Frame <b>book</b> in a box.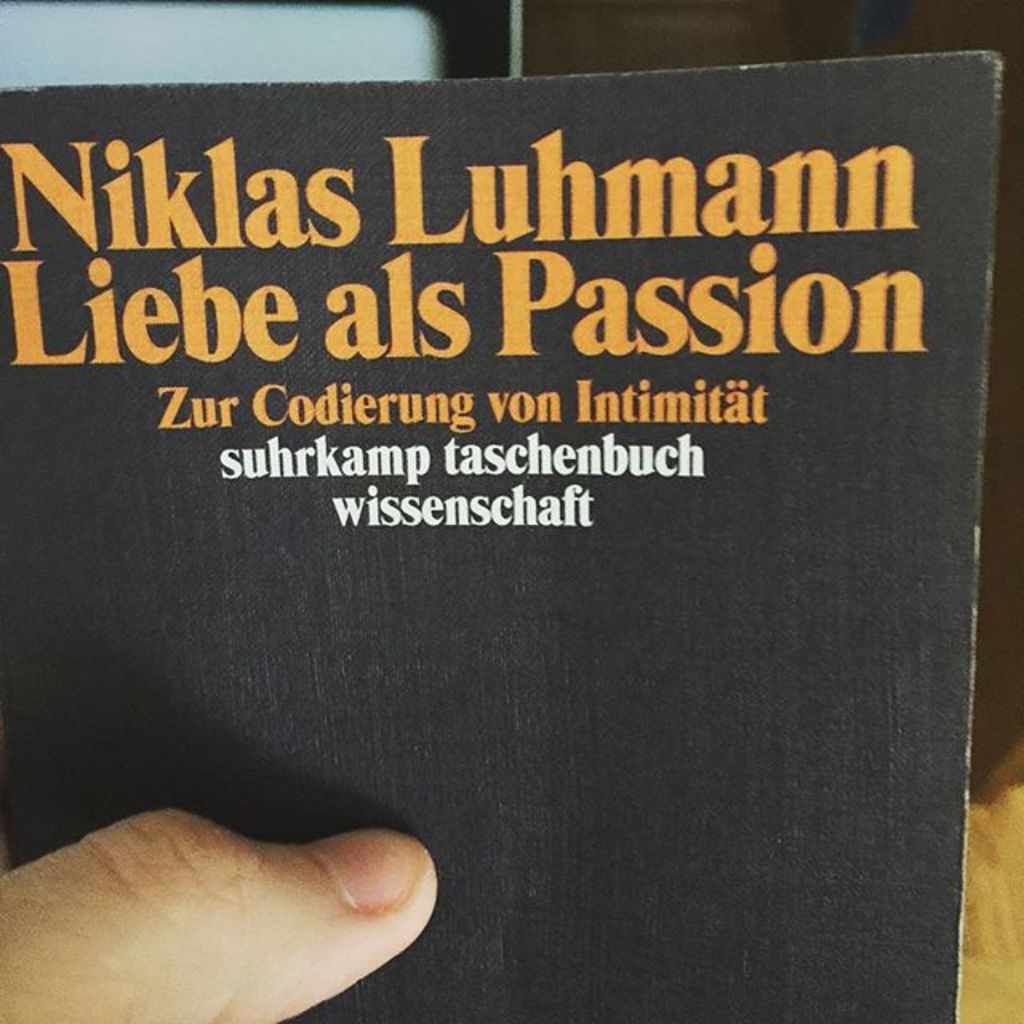
select_region(0, 22, 1006, 1023).
